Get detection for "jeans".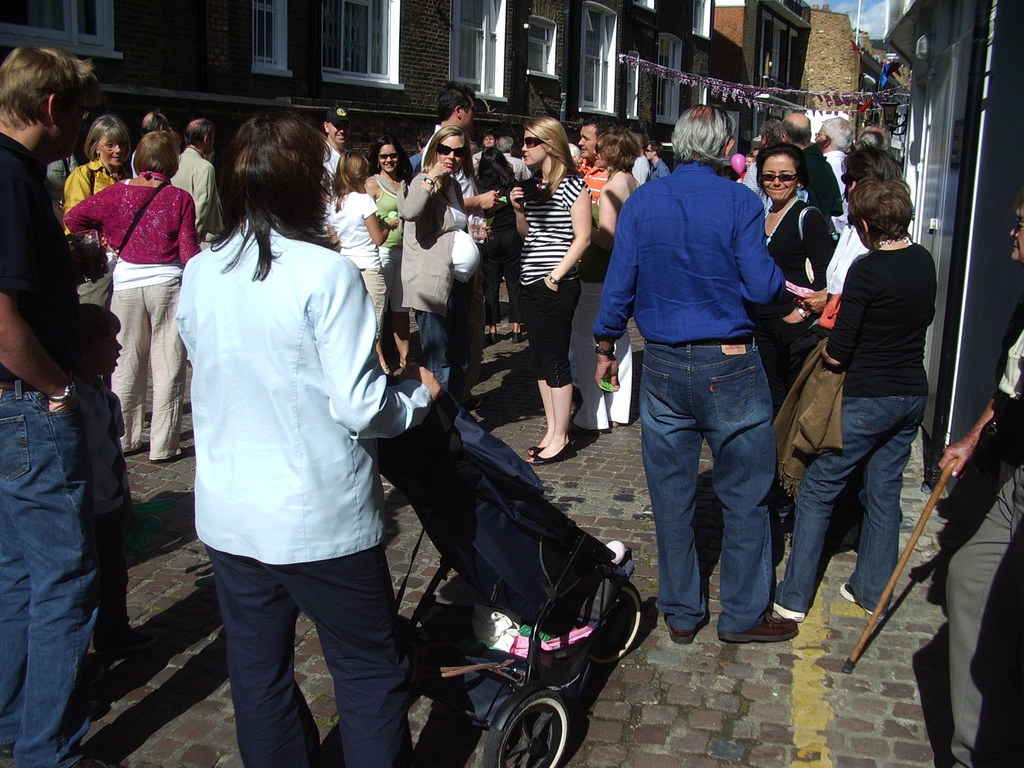
Detection: select_region(779, 397, 931, 609).
